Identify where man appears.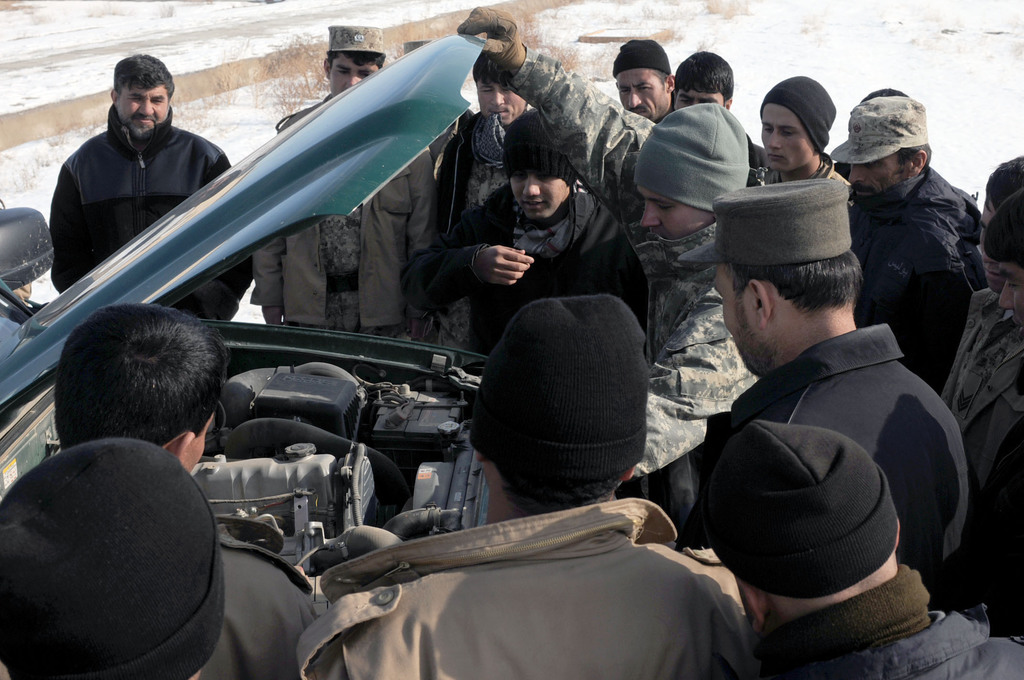
Appears at detection(52, 300, 239, 494).
